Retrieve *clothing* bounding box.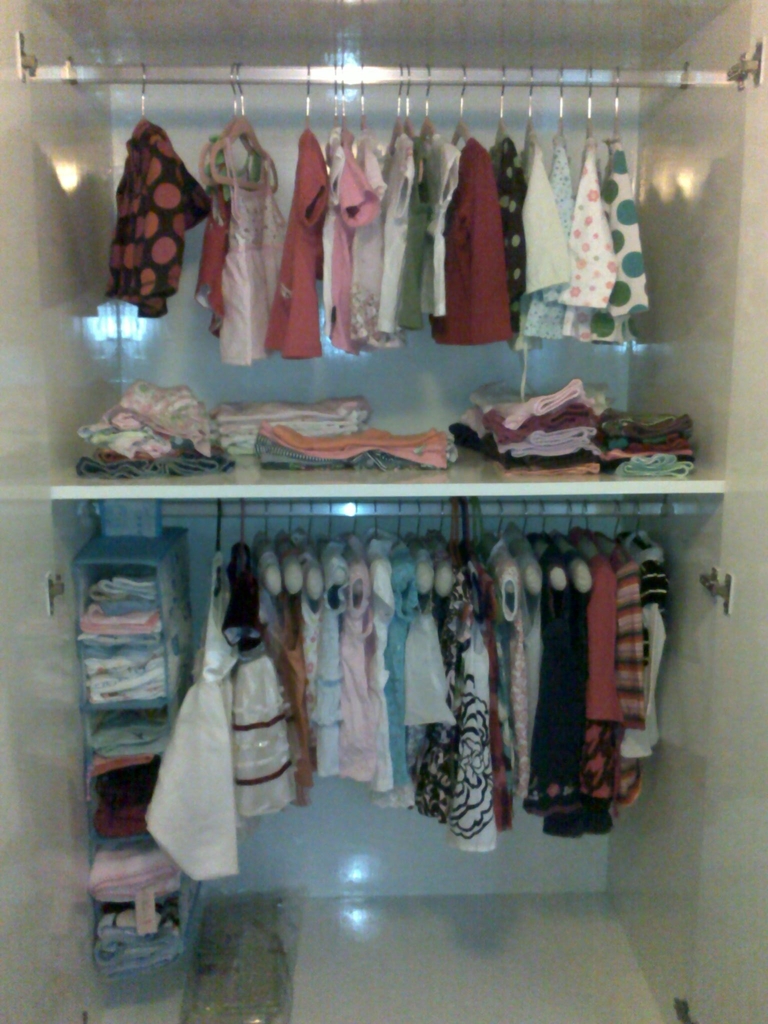
Bounding box: bbox(322, 127, 383, 349).
